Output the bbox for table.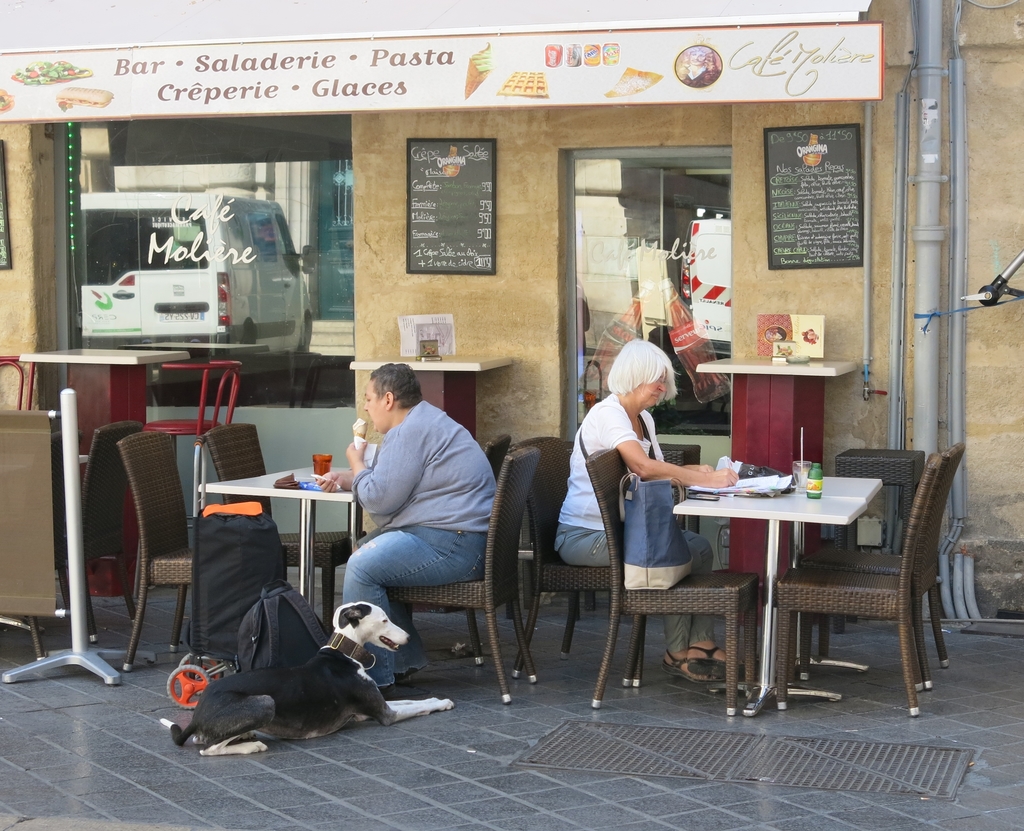
<region>13, 343, 191, 618</region>.
